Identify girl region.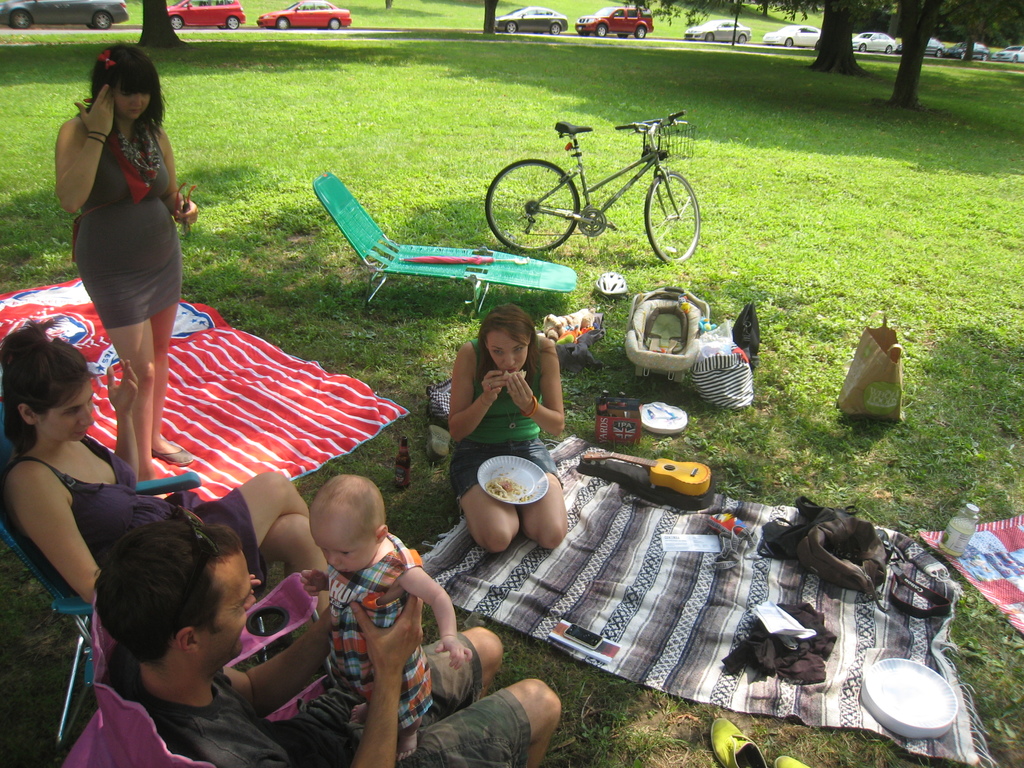
Region: pyautogui.locateOnScreen(447, 302, 568, 550).
